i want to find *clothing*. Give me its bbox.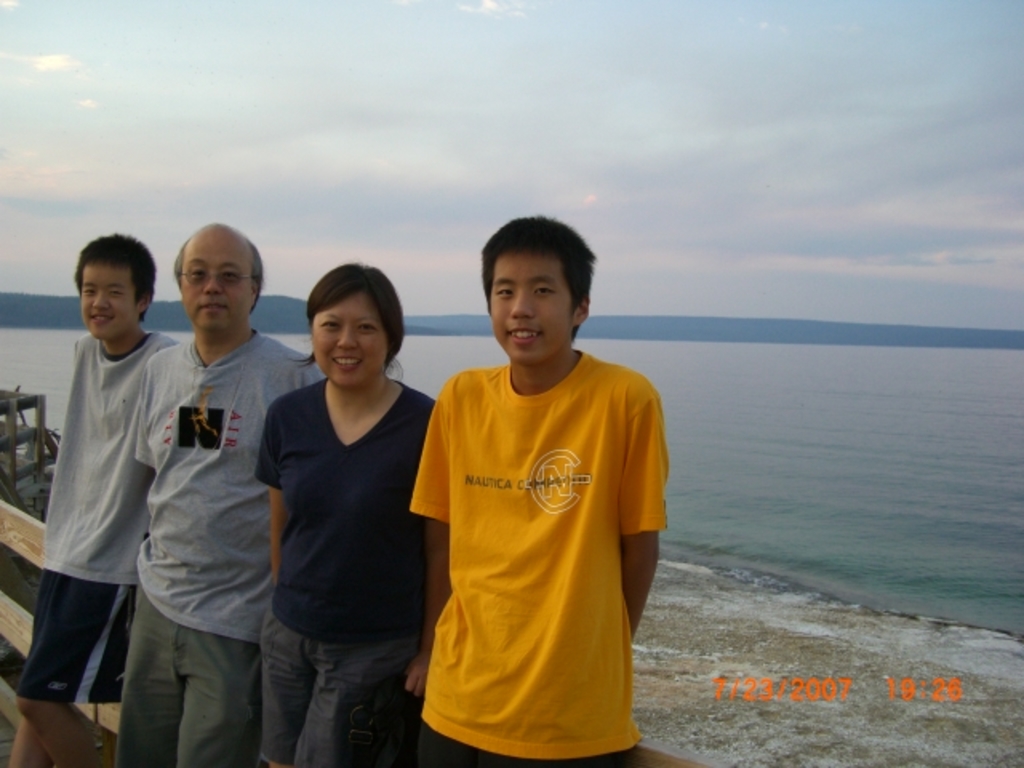
<region>115, 323, 326, 766</region>.
